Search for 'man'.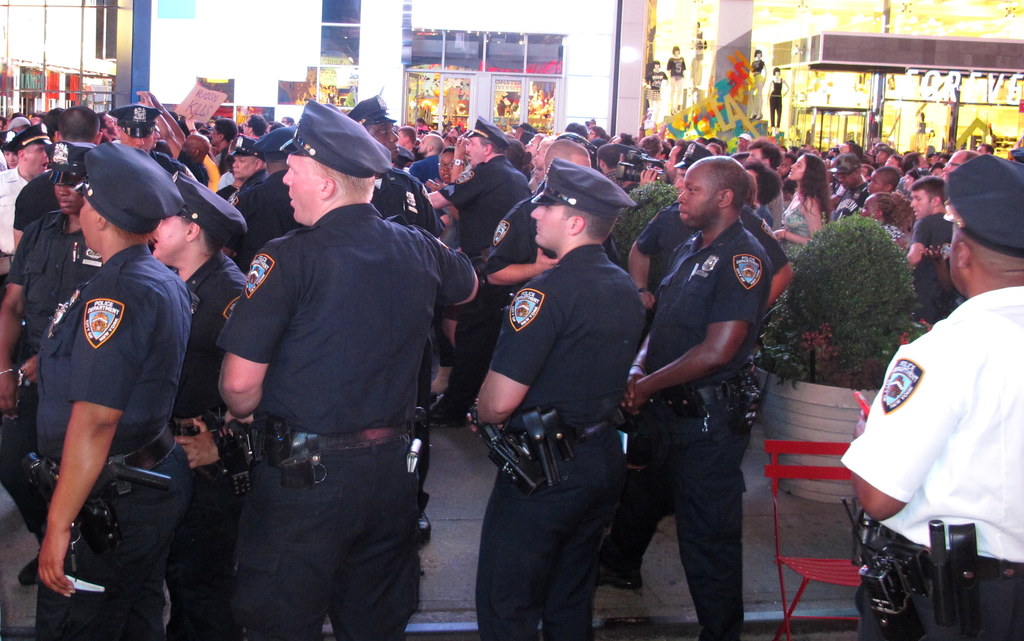
Found at <region>128, 170, 282, 621</region>.
